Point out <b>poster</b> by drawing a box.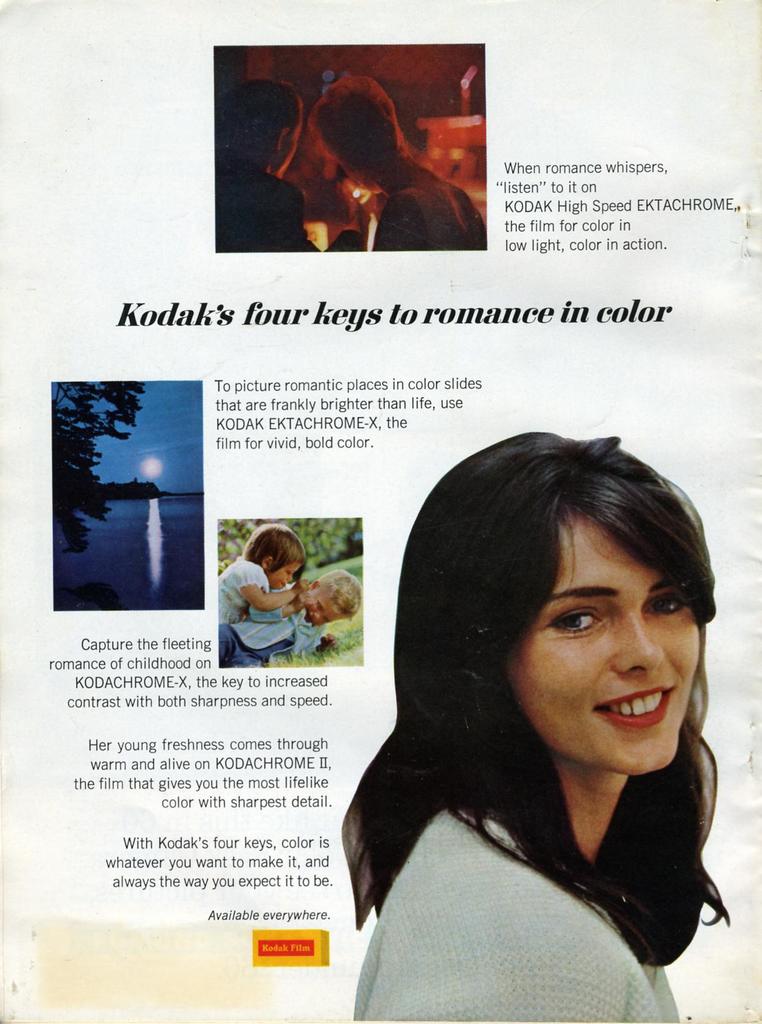
select_region(0, 0, 760, 1021).
